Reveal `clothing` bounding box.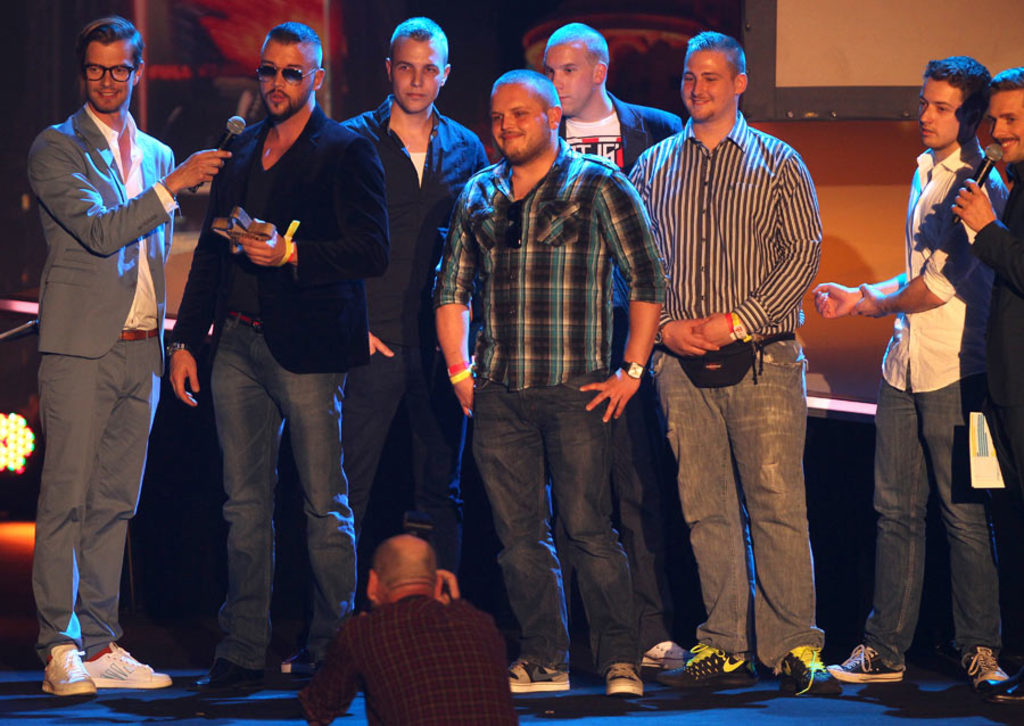
Revealed: Rect(620, 94, 824, 338).
